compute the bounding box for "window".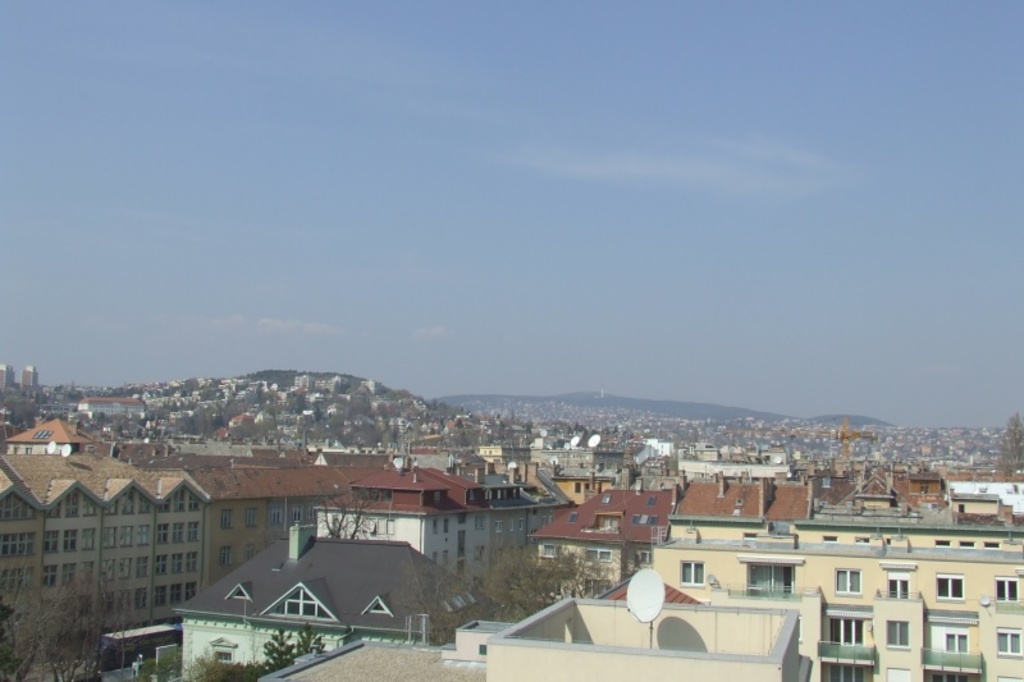
bbox=(832, 566, 861, 592).
